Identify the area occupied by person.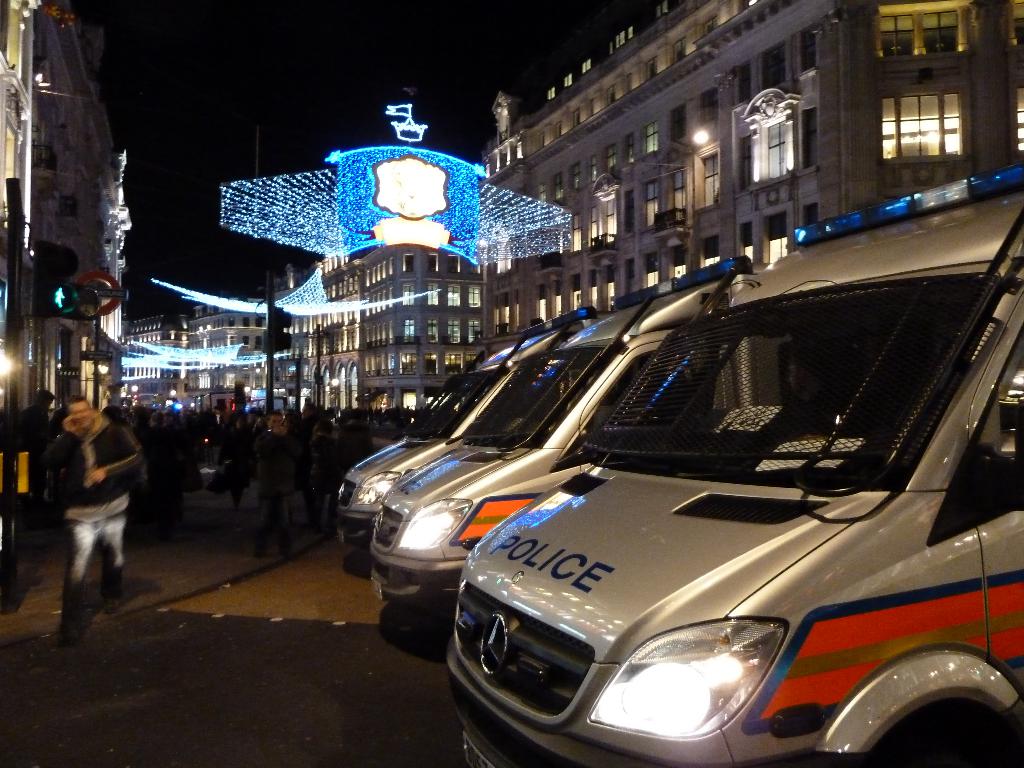
Area: [x1=118, y1=404, x2=157, y2=548].
